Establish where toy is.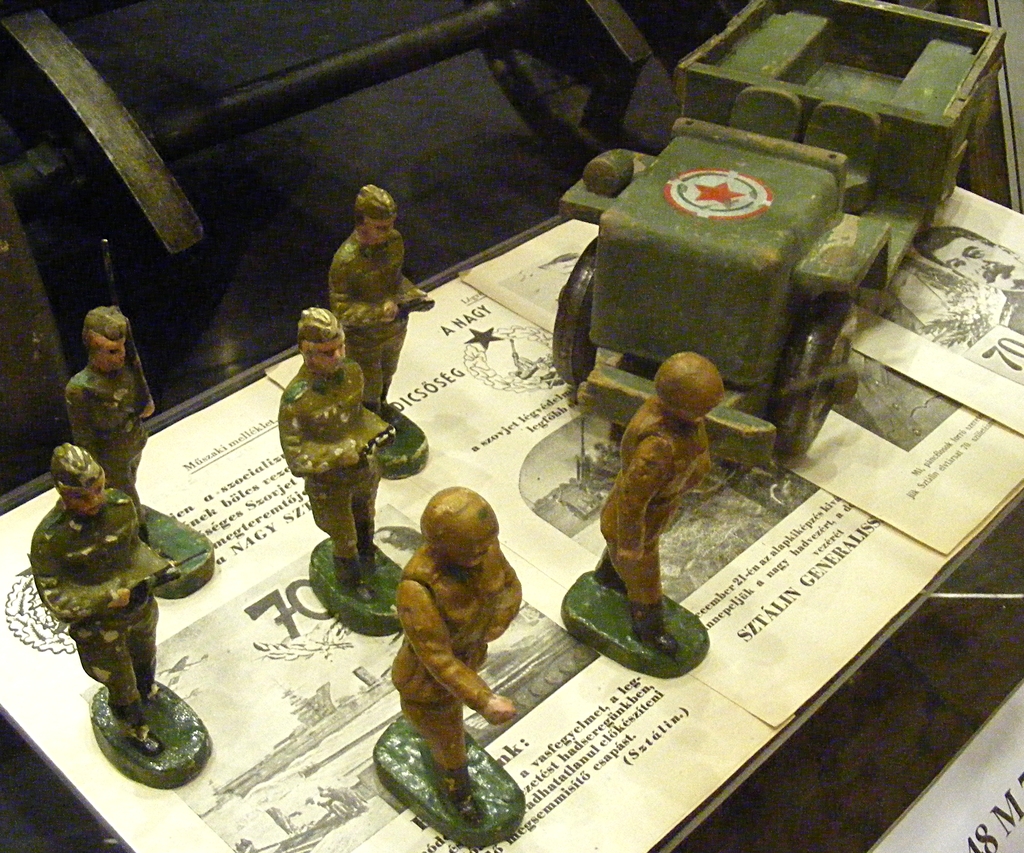
Established at (x1=328, y1=183, x2=432, y2=456).
